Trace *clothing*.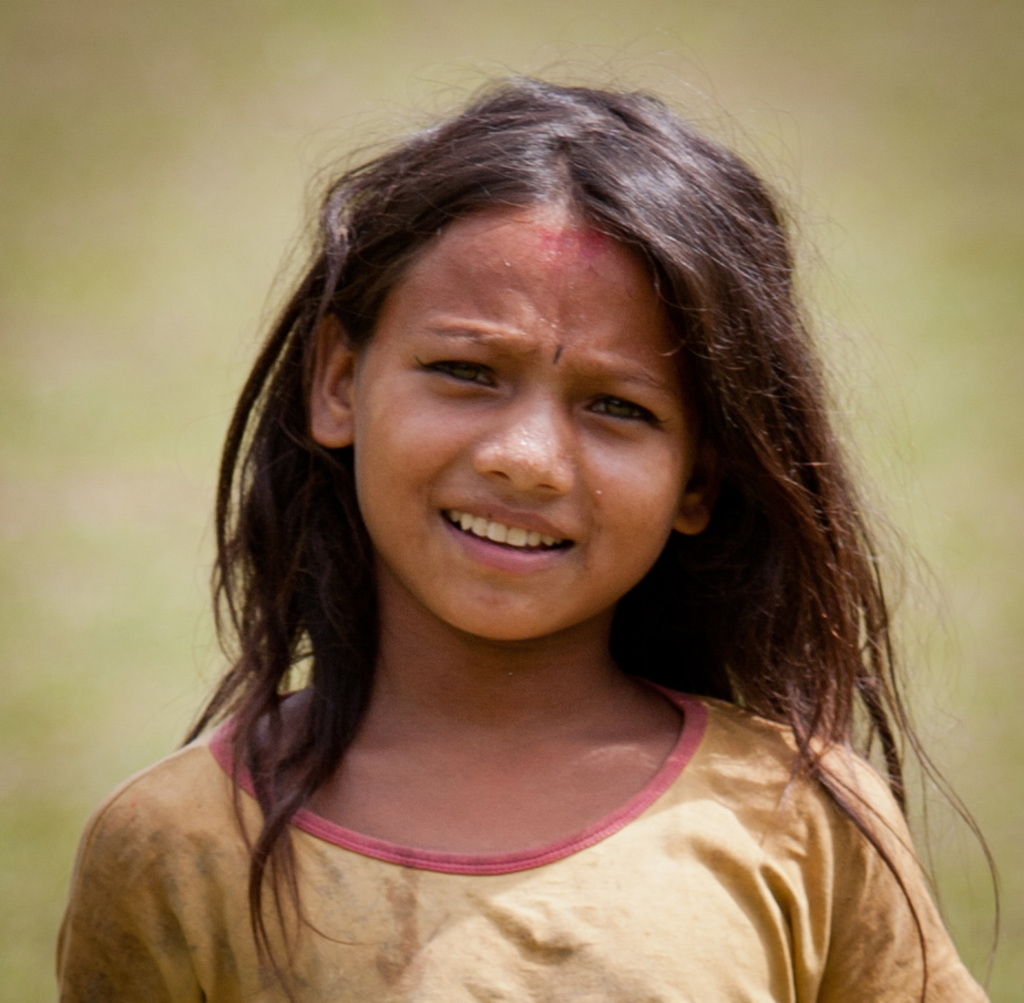
Traced to x1=107, y1=593, x2=952, y2=983.
